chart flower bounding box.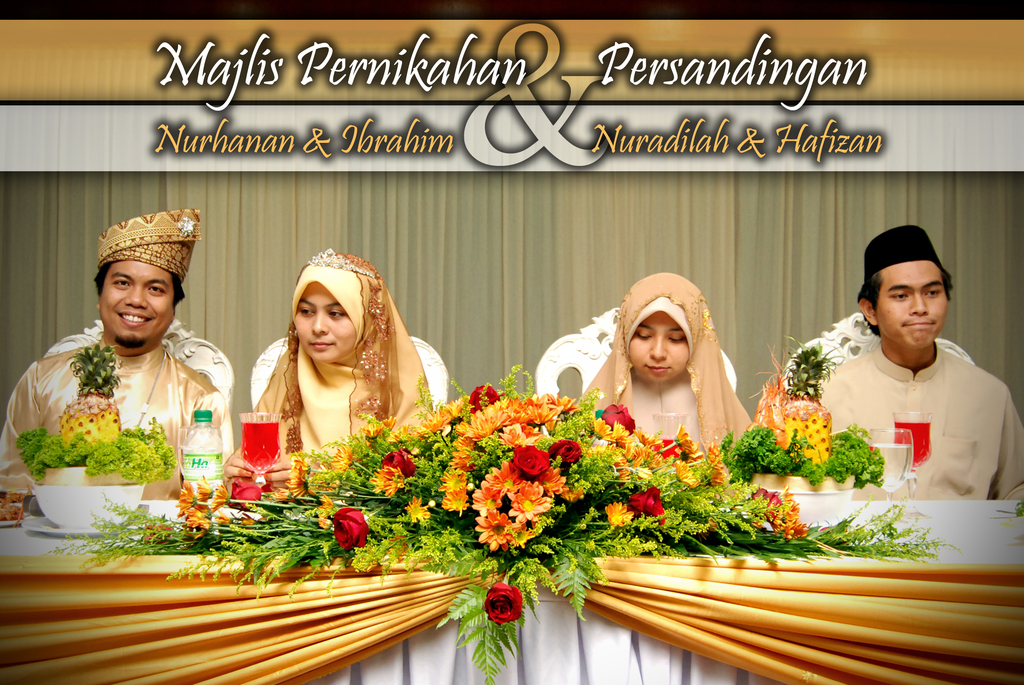
Charted: box(382, 449, 420, 479).
